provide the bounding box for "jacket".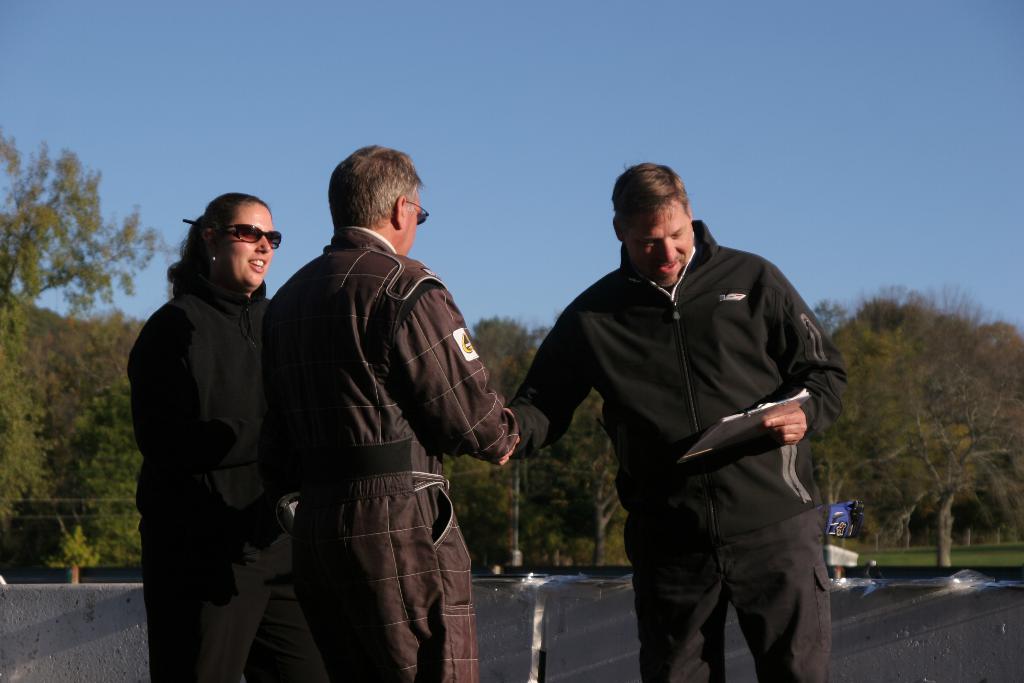
<bbox>520, 197, 852, 586</bbox>.
